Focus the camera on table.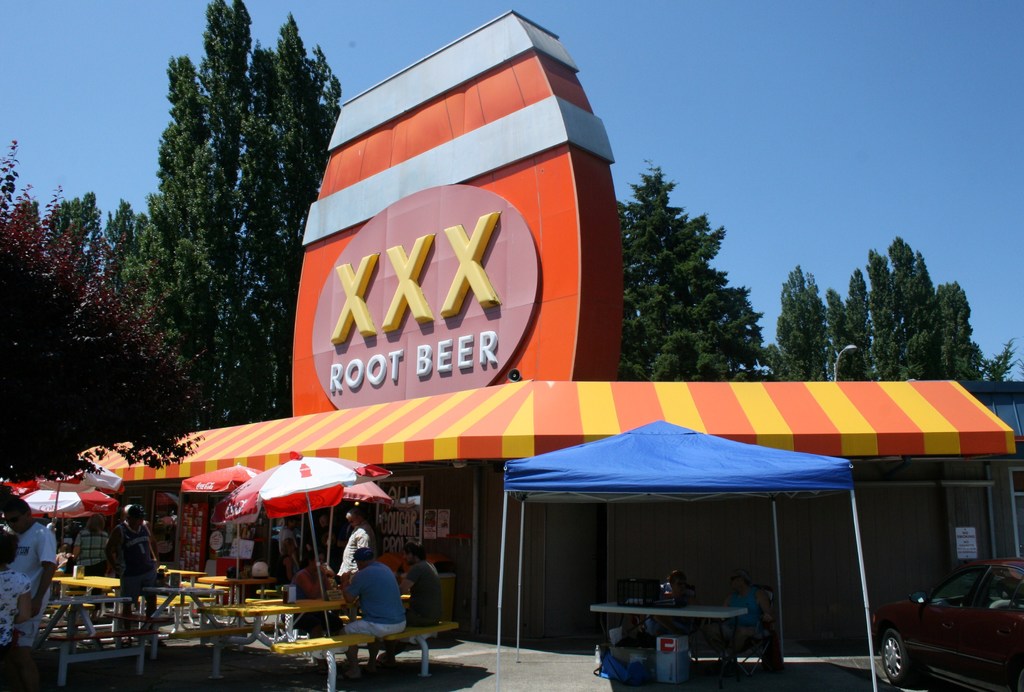
Focus region: [x1=134, y1=581, x2=220, y2=678].
